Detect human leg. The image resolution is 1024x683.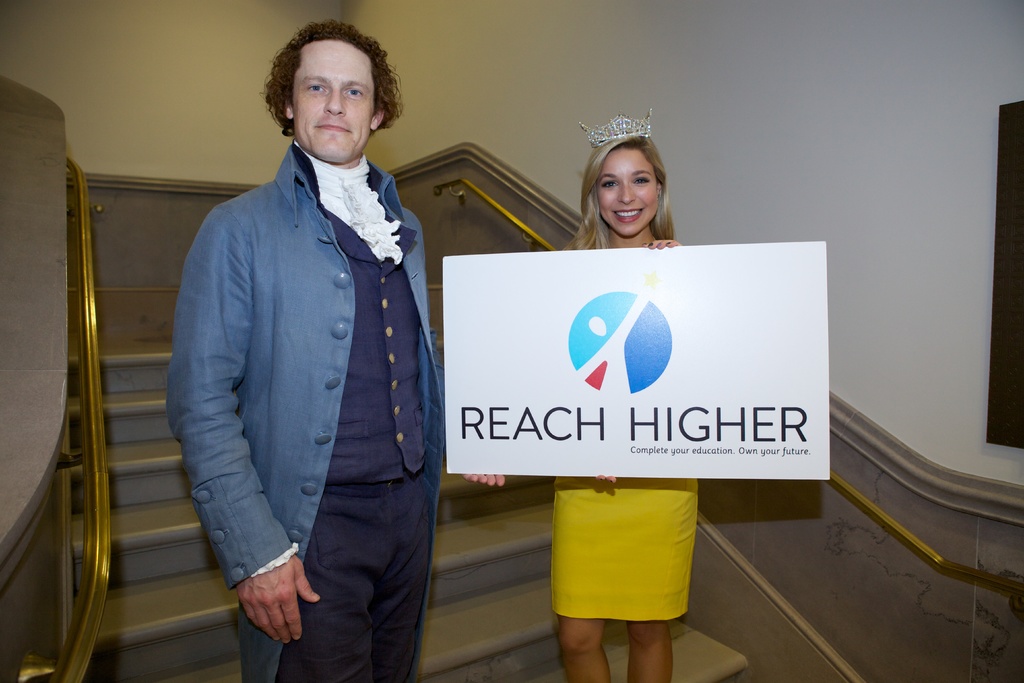
select_region(371, 470, 442, 682).
